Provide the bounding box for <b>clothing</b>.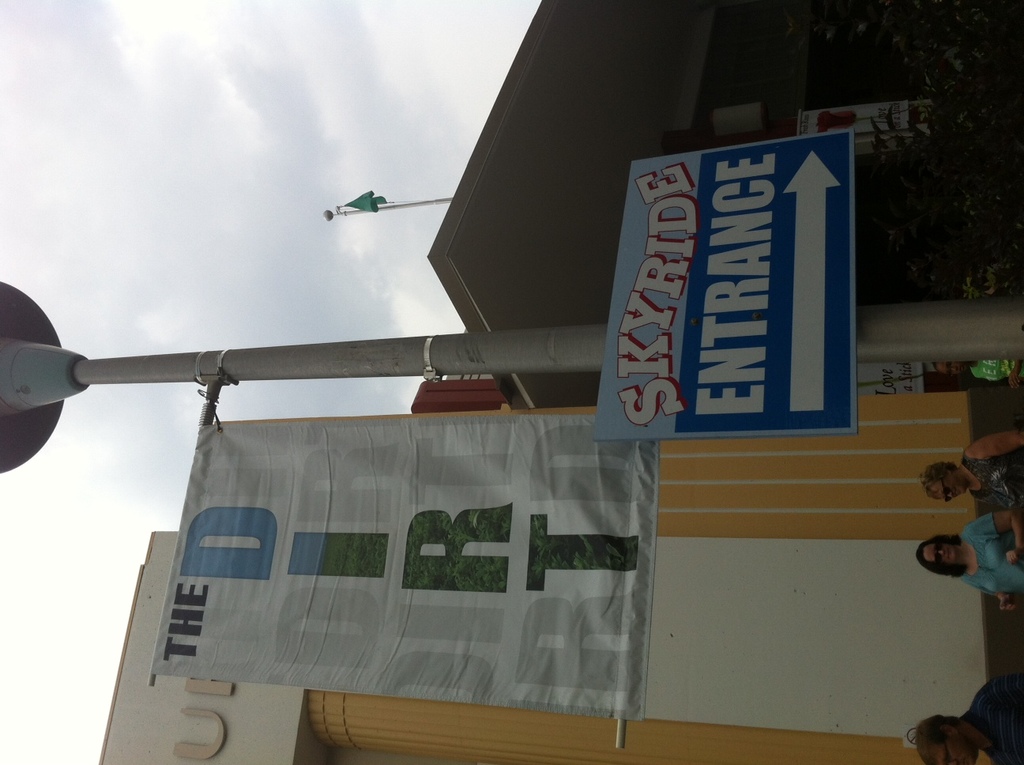
box=[965, 680, 1023, 764].
